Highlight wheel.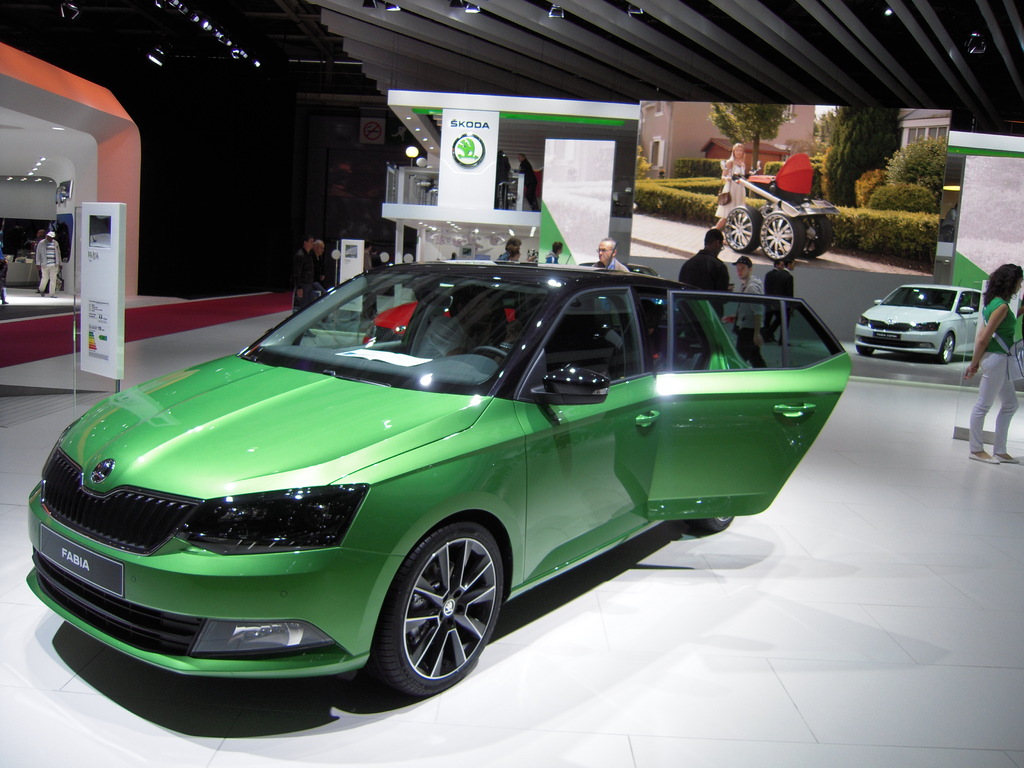
Highlighted region: region(762, 212, 807, 264).
